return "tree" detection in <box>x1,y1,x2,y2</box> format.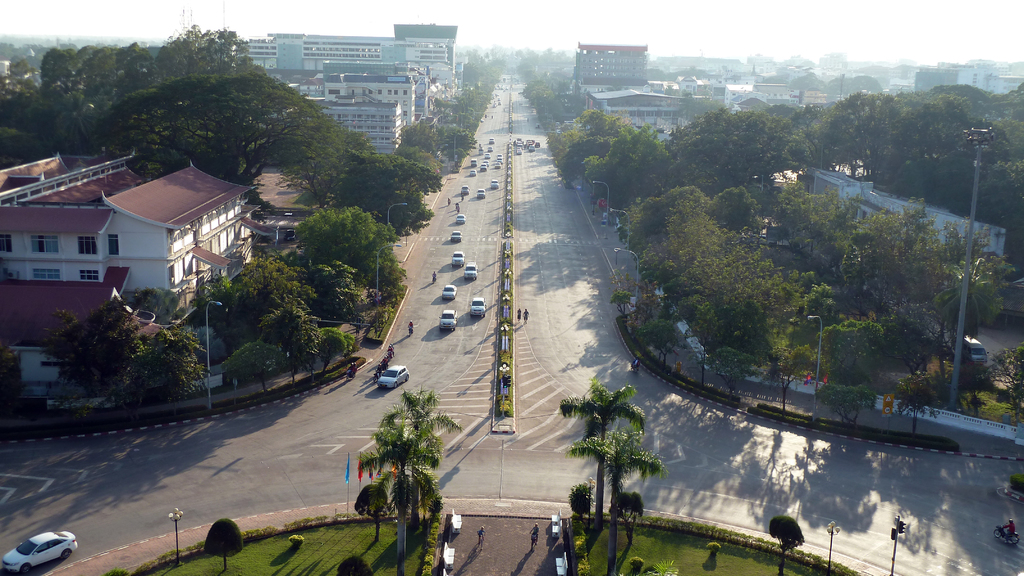
<box>555,134,614,192</box>.
